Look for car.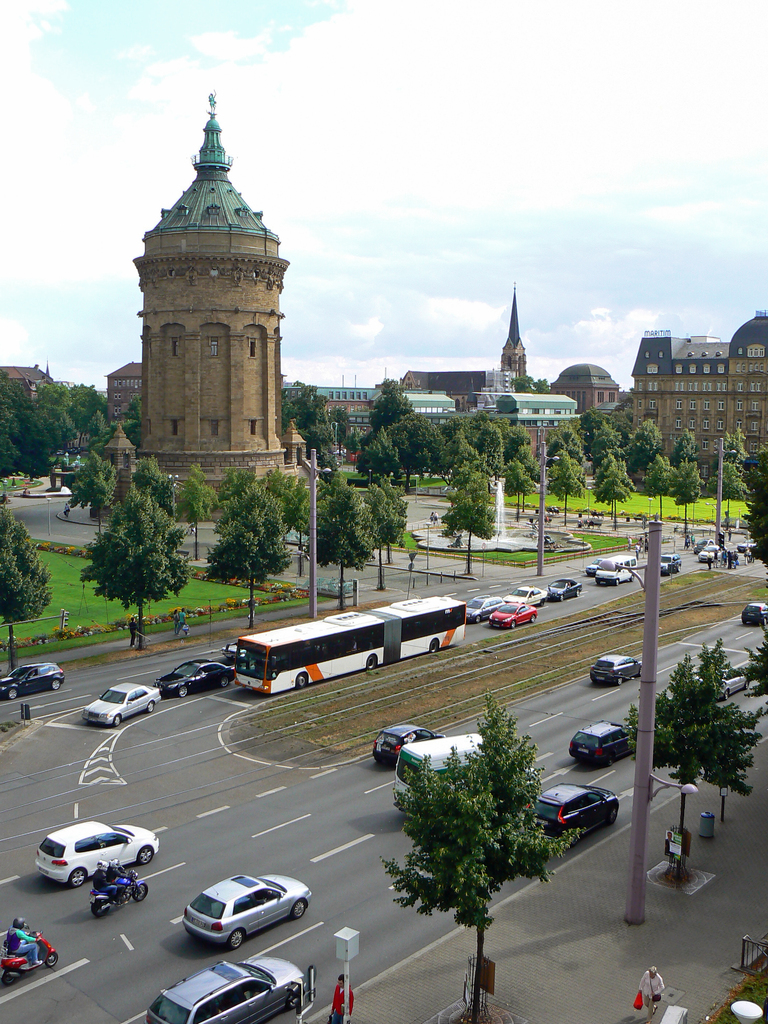
Found: (572, 724, 629, 767).
